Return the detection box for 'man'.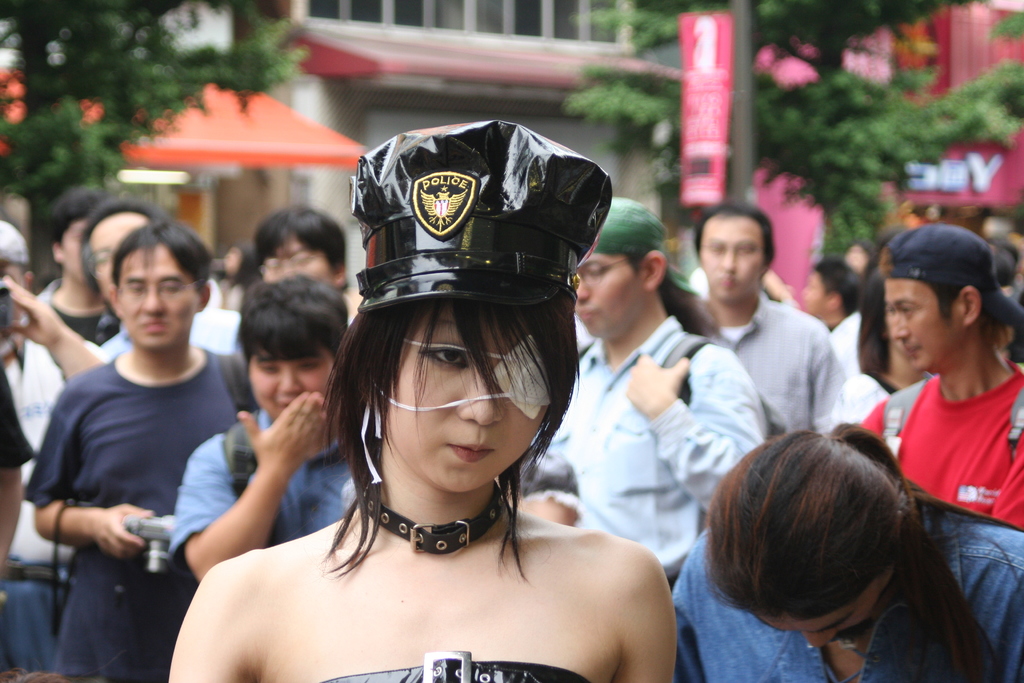
Rect(81, 195, 236, 353).
